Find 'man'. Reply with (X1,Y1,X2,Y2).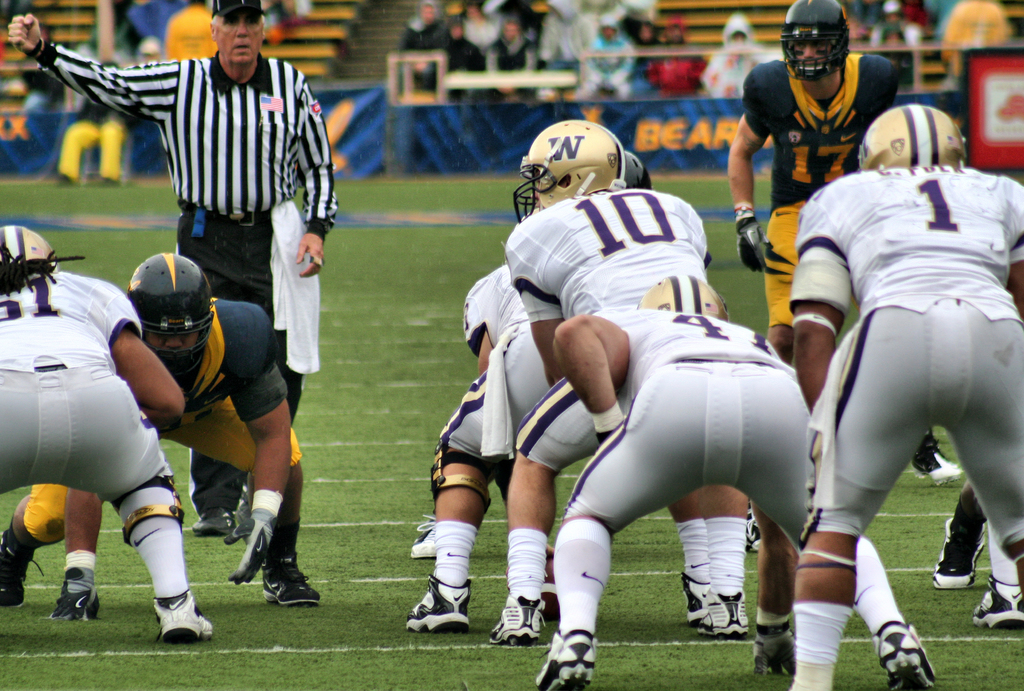
(6,0,333,608).
